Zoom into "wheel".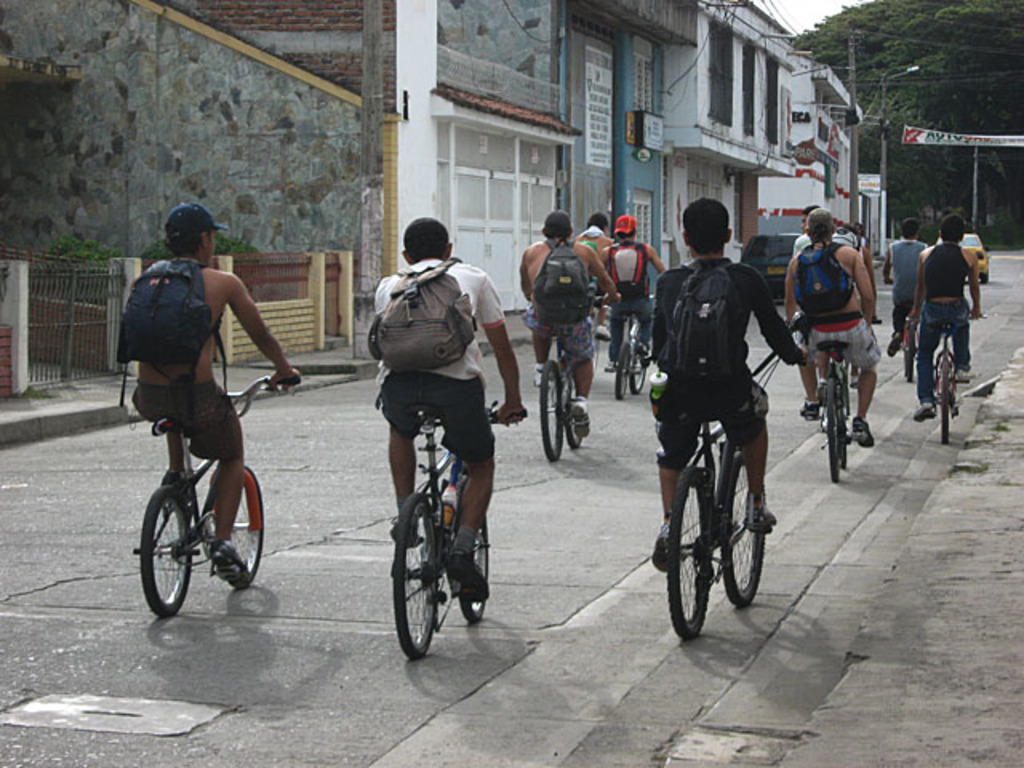
Zoom target: BBox(720, 448, 766, 608).
